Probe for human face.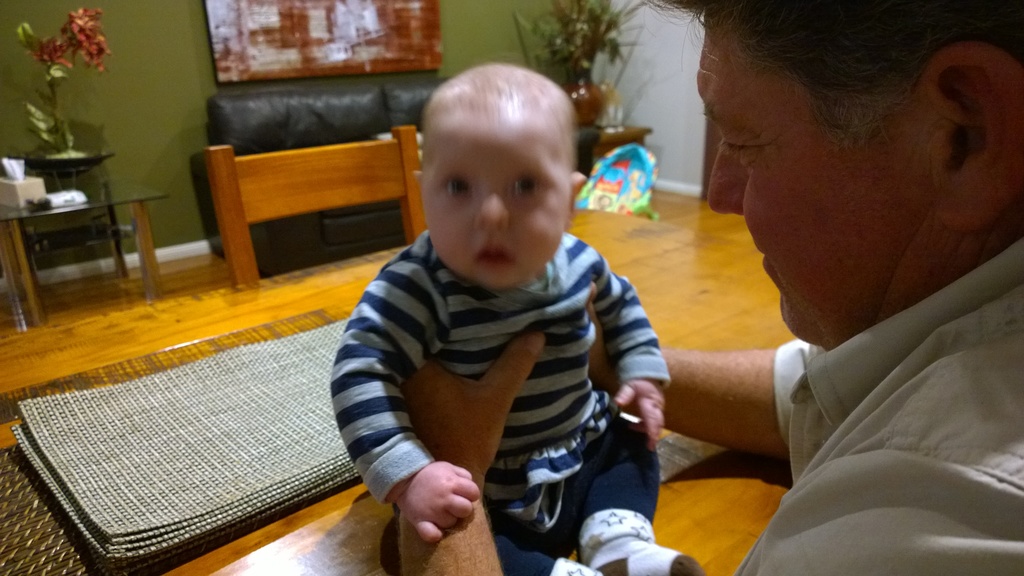
Probe result: bbox=(421, 126, 573, 289).
